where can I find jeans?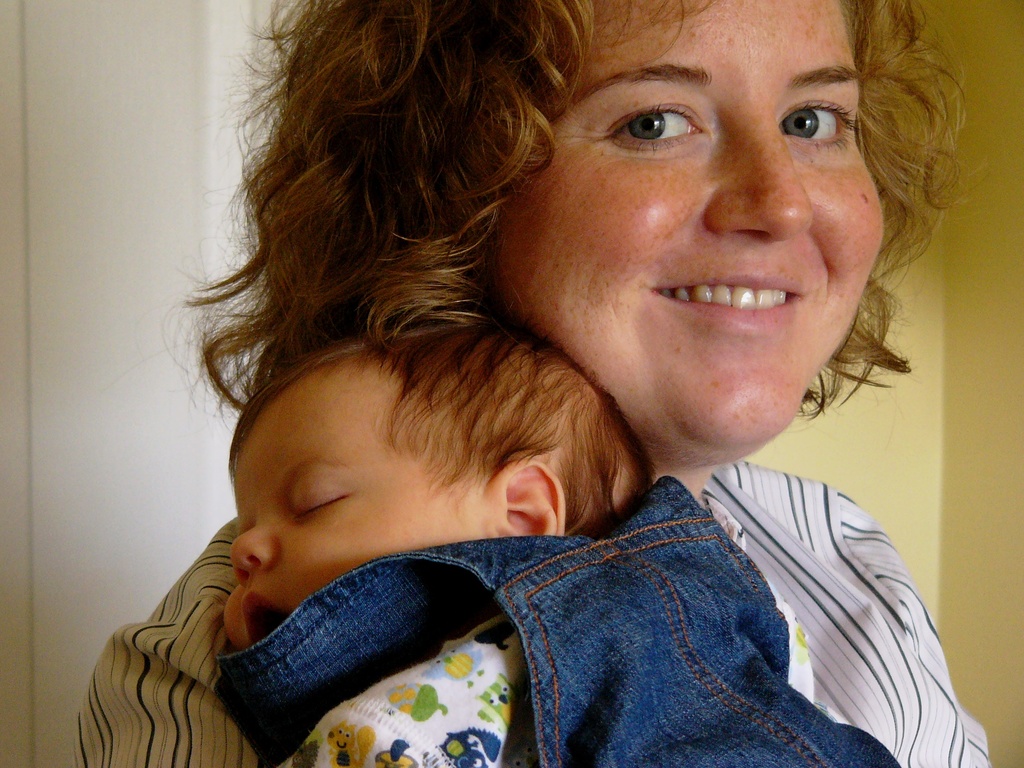
You can find it at bbox=(443, 492, 915, 767).
